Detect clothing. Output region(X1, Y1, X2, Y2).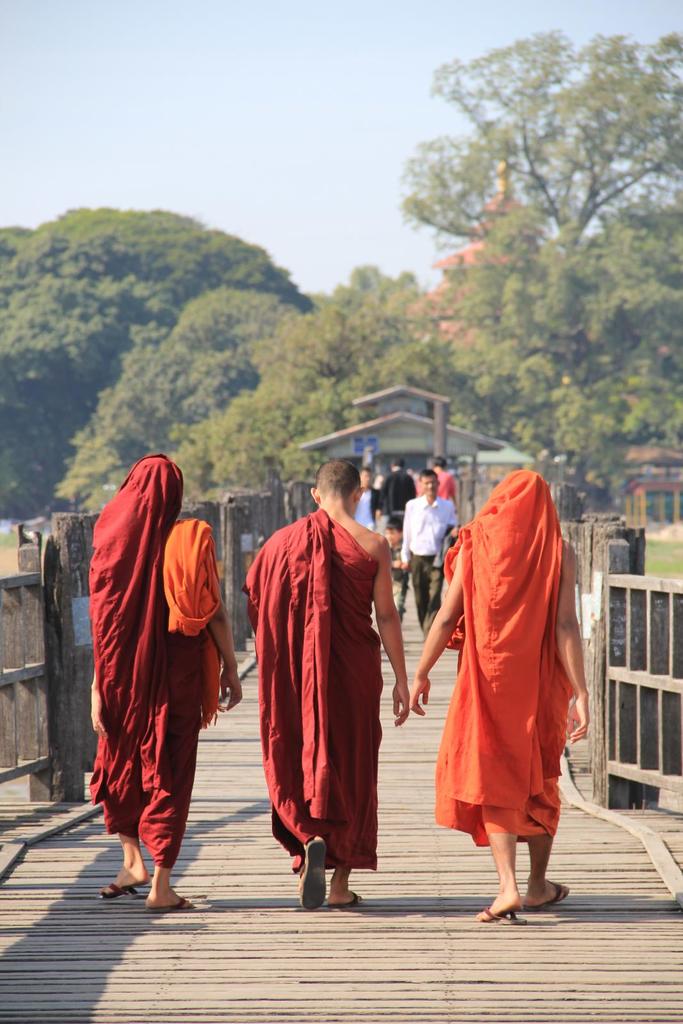
region(436, 463, 576, 847).
